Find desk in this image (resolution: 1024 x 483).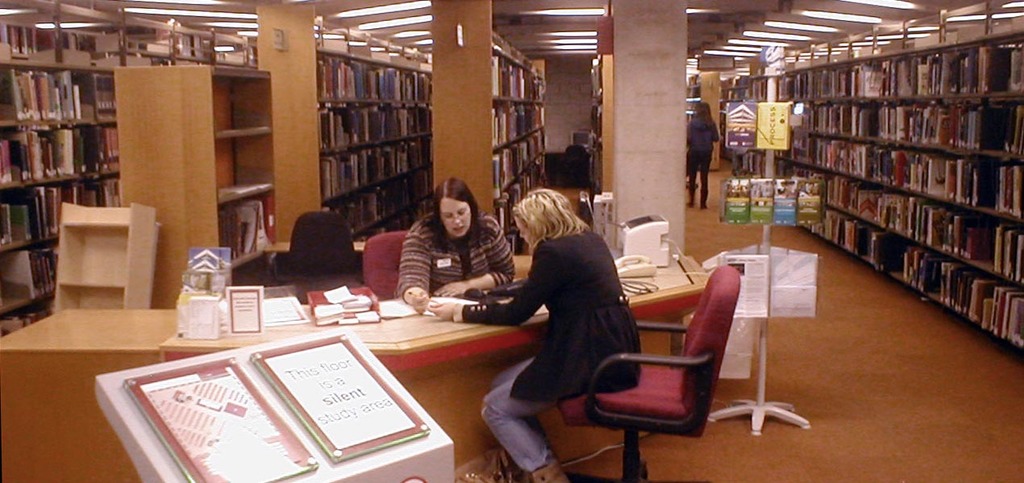
box(170, 135, 1003, 465).
